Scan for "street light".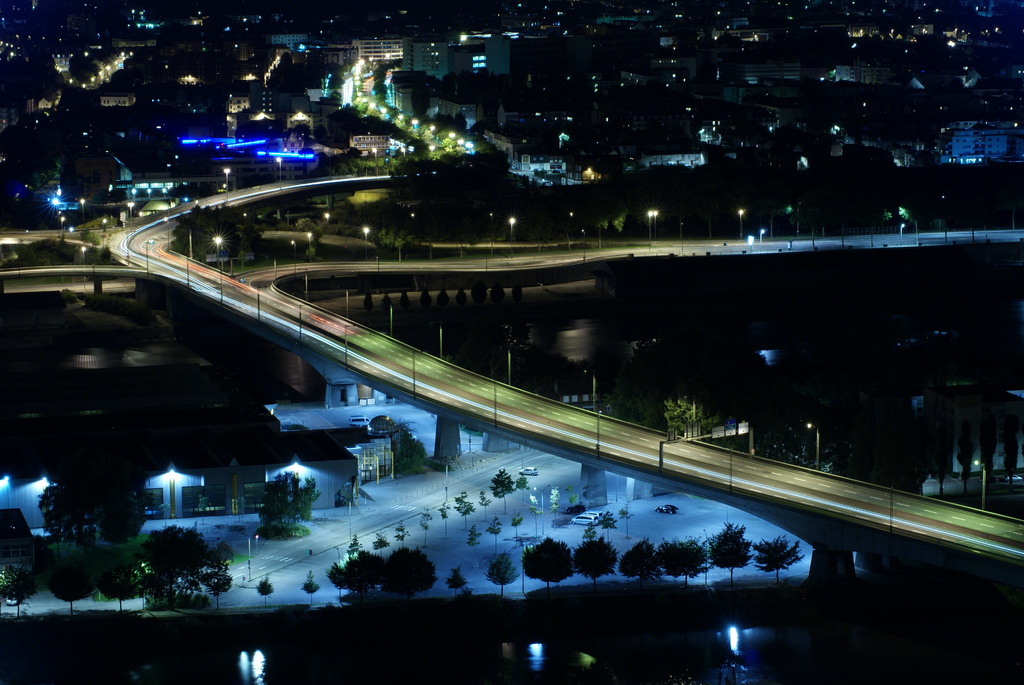
Scan result: (x1=371, y1=146, x2=379, y2=177).
